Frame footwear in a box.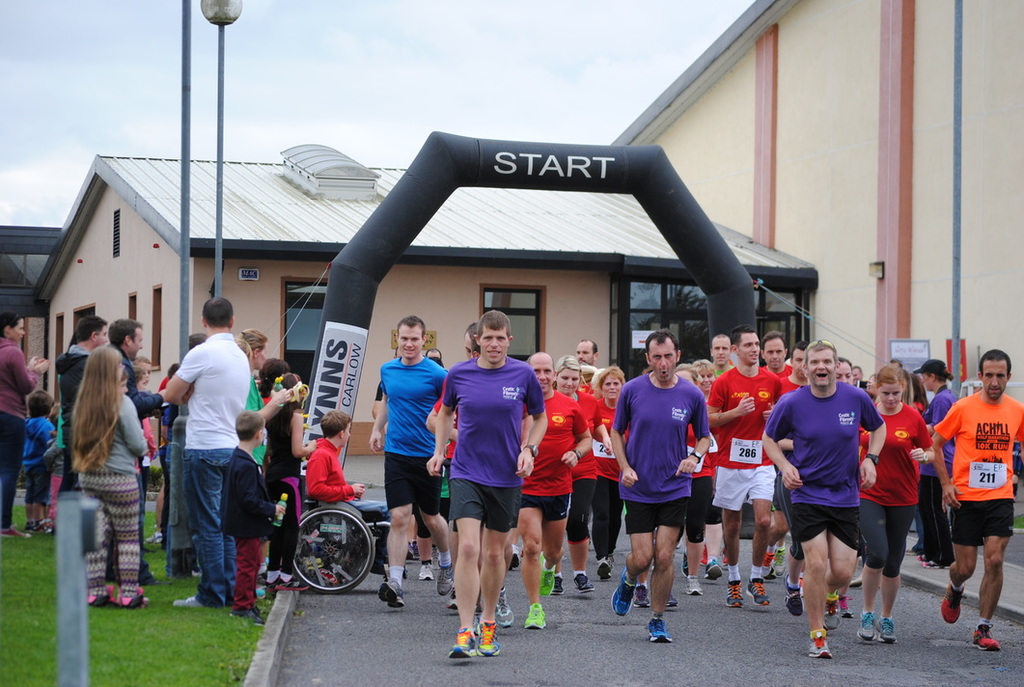
bbox=[839, 591, 849, 619].
